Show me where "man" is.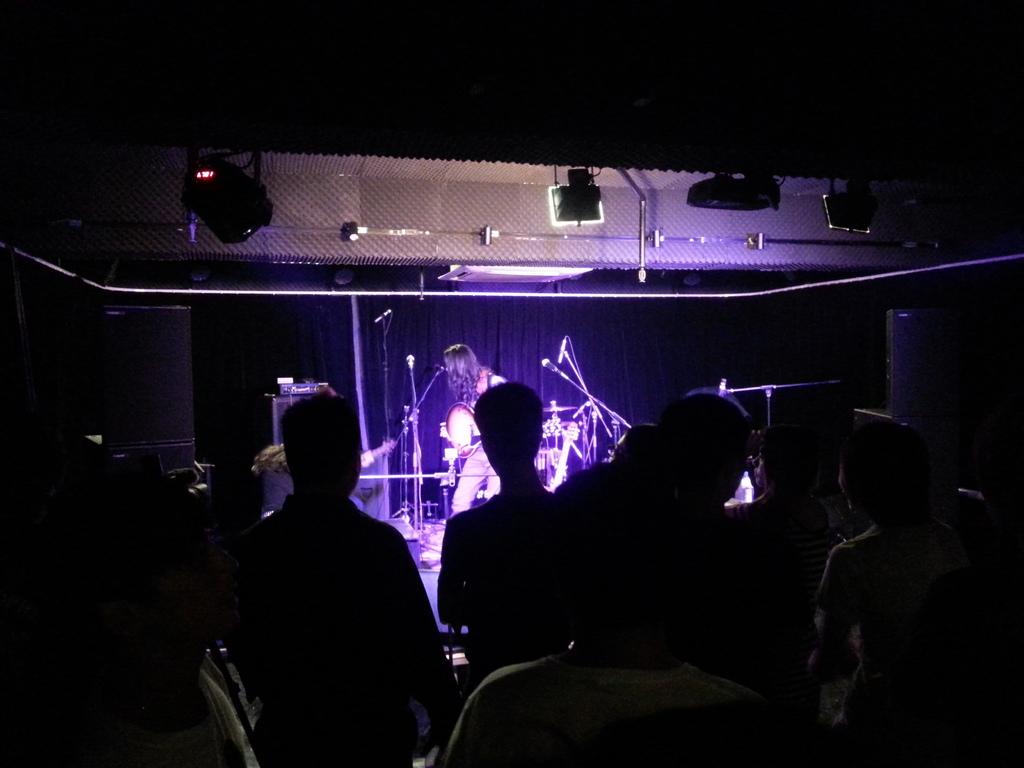
"man" is at box=[724, 421, 845, 689].
